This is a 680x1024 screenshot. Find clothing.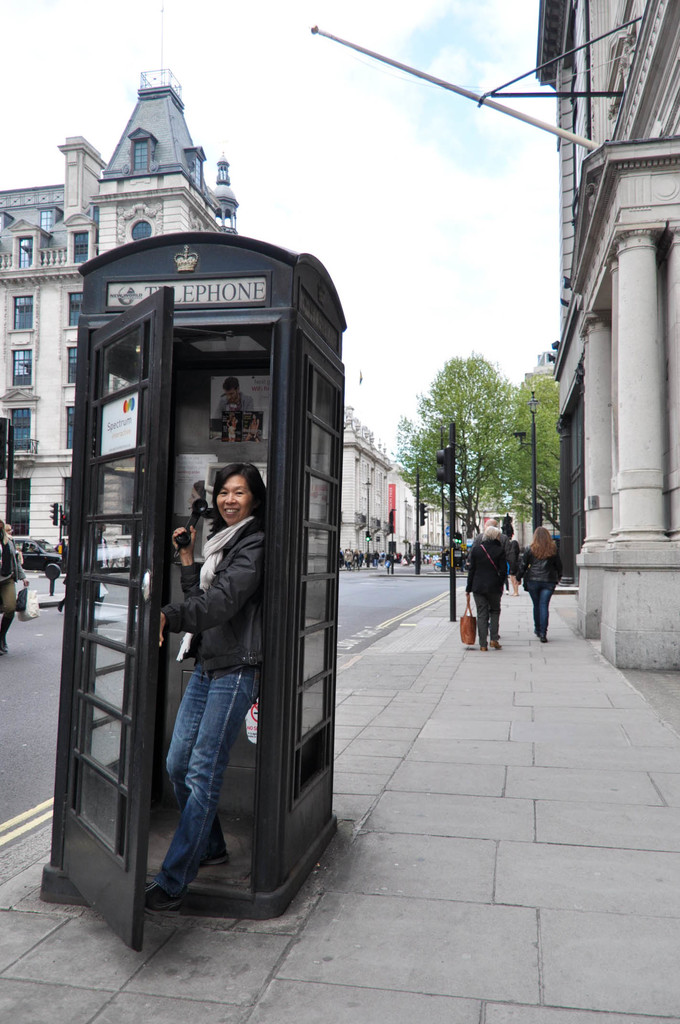
Bounding box: 514, 545, 560, 633.
